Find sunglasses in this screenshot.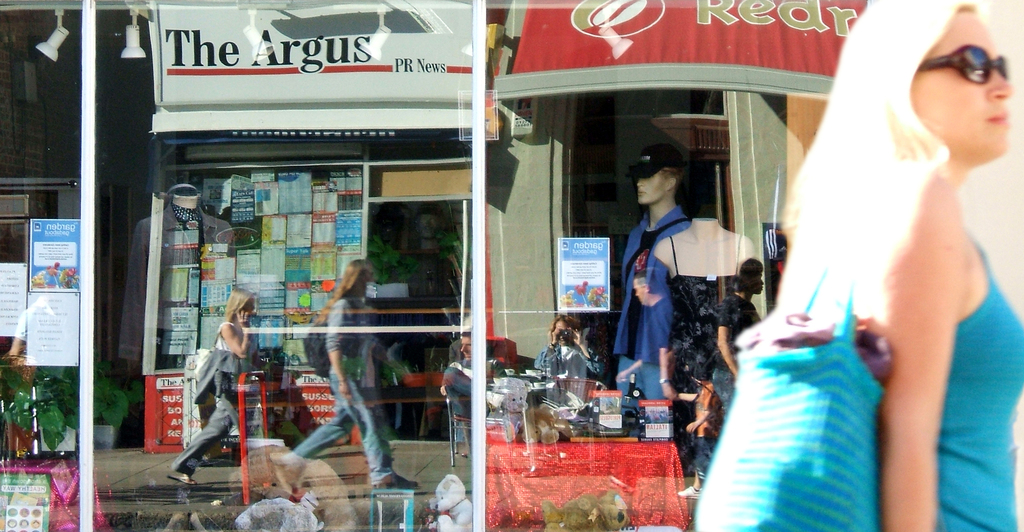
The bounding box for sunglasses is detection(915, 42, 1011, 86).
